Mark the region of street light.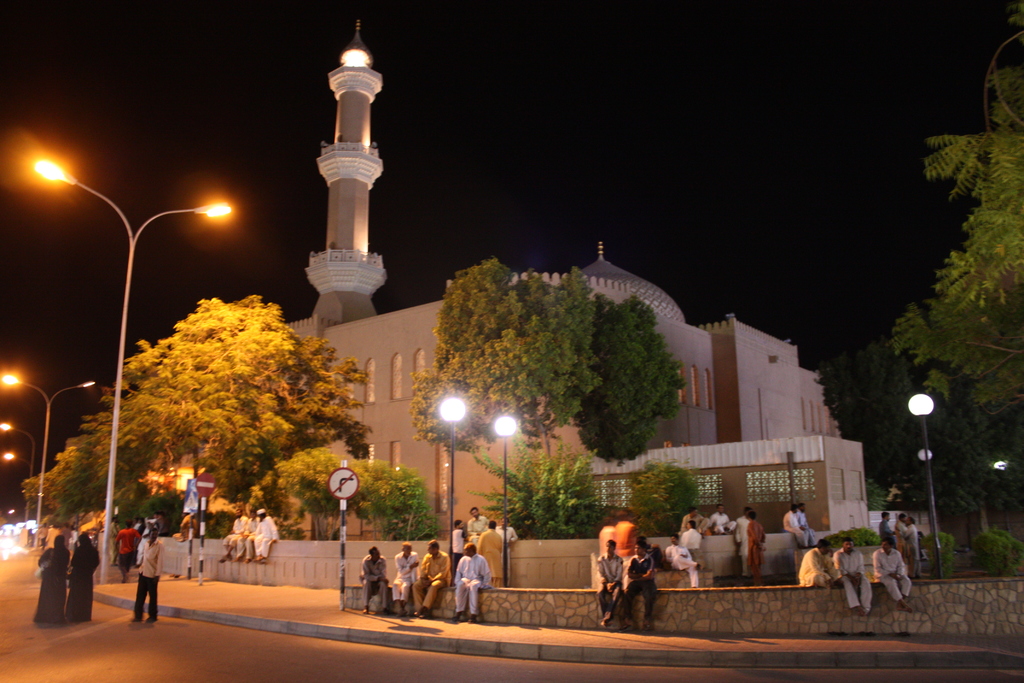
Region: box=[908, 393, 947, 576].
